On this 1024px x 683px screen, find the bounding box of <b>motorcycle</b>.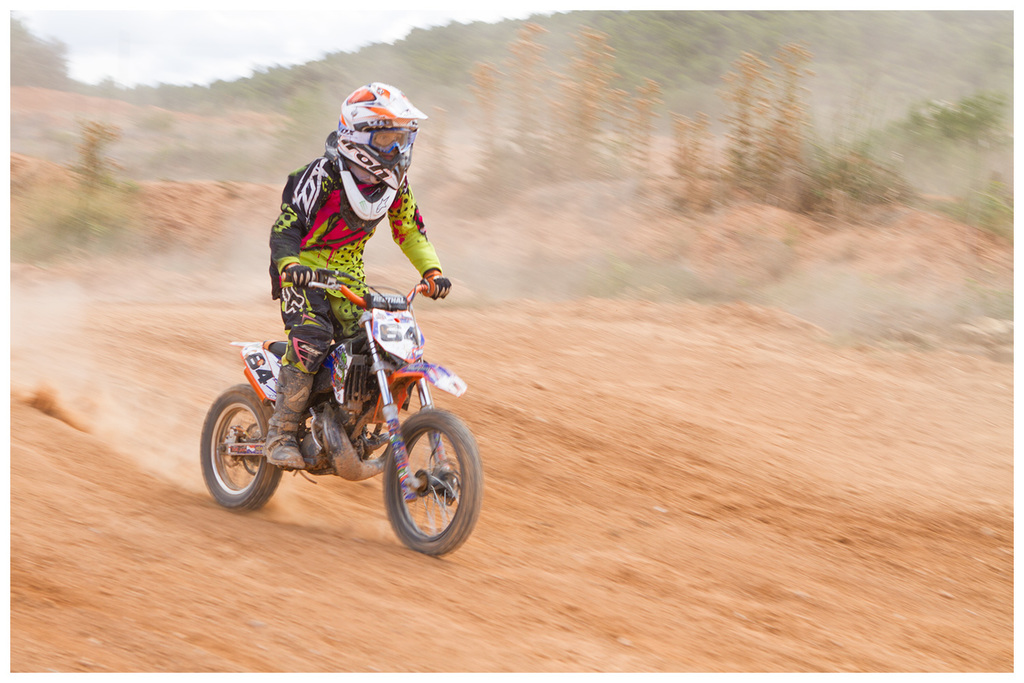
Bounding box: detection(197, 280, 483, 538).
